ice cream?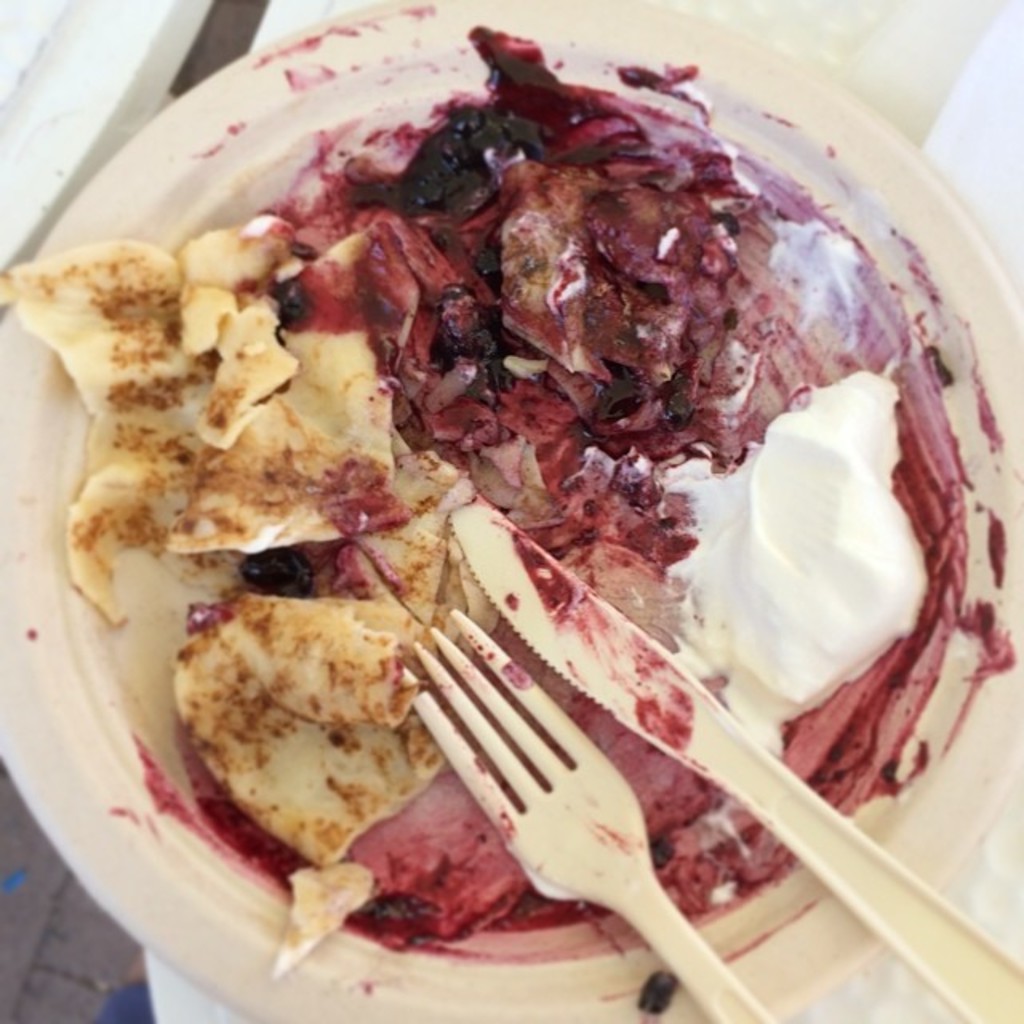
[x1=61, y1=32, x2=952, y2=939]
